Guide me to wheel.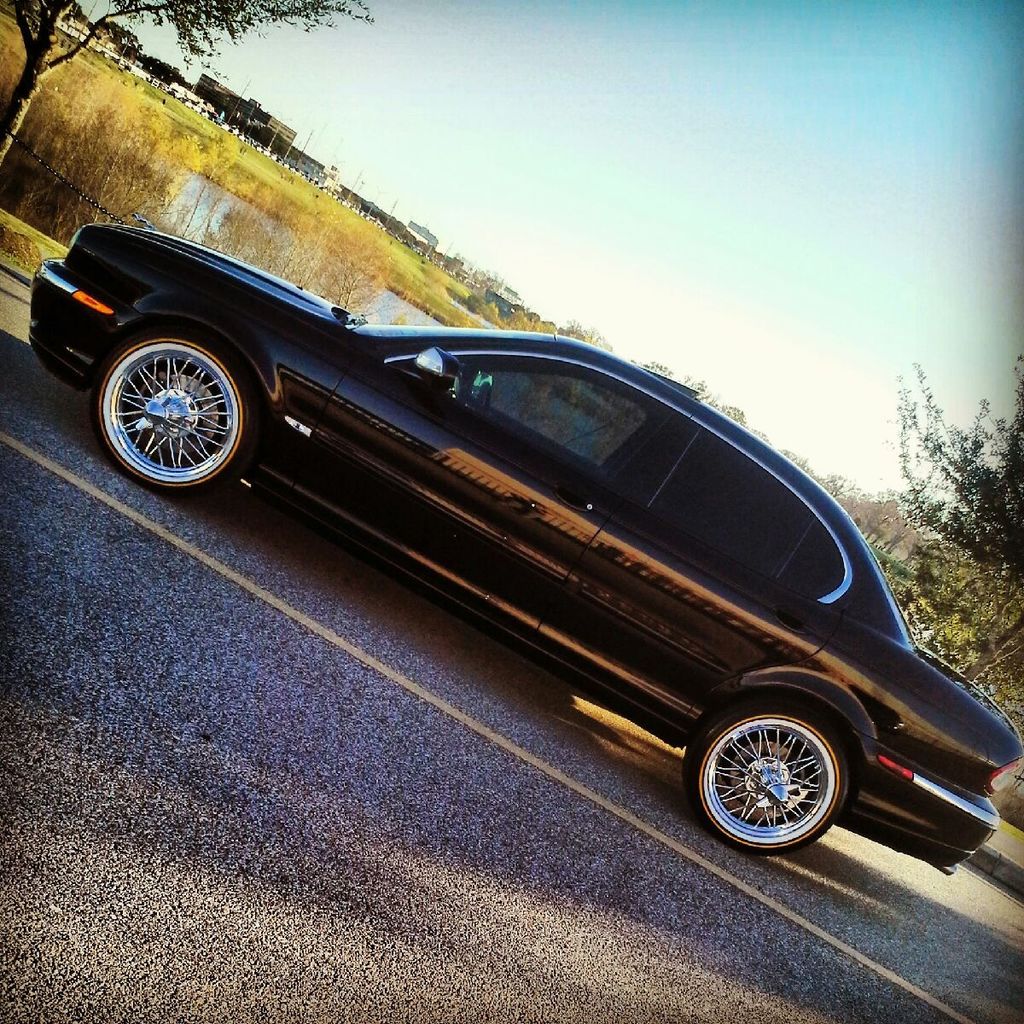
Guidance: box(704, 704, 880, 847).
